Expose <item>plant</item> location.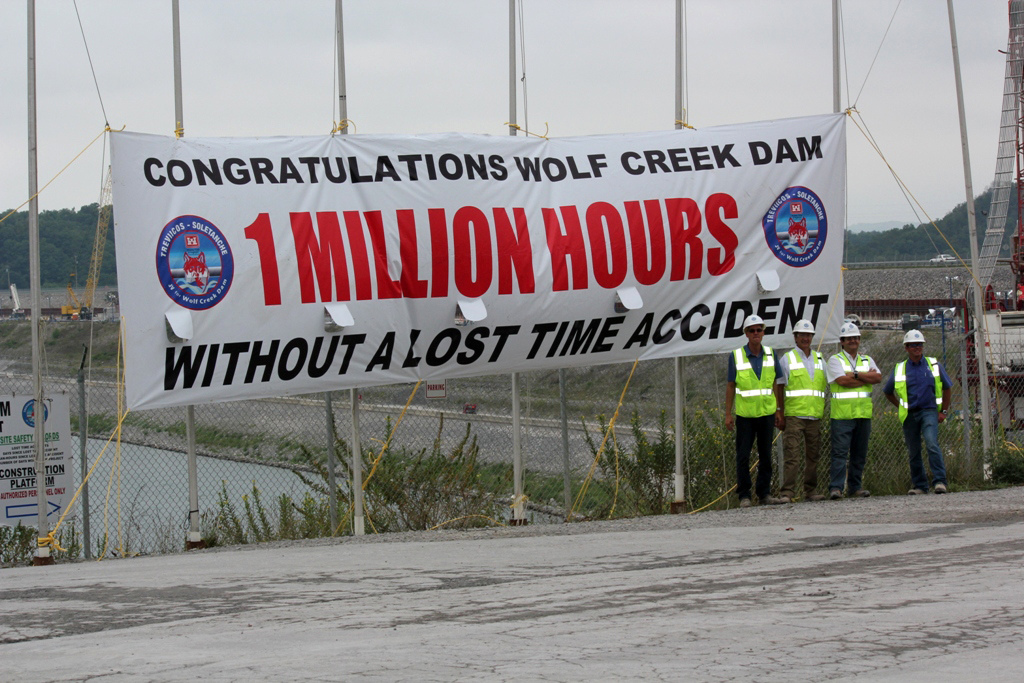
Exposed at (left=43, top=506, right=88, bottom=567).
